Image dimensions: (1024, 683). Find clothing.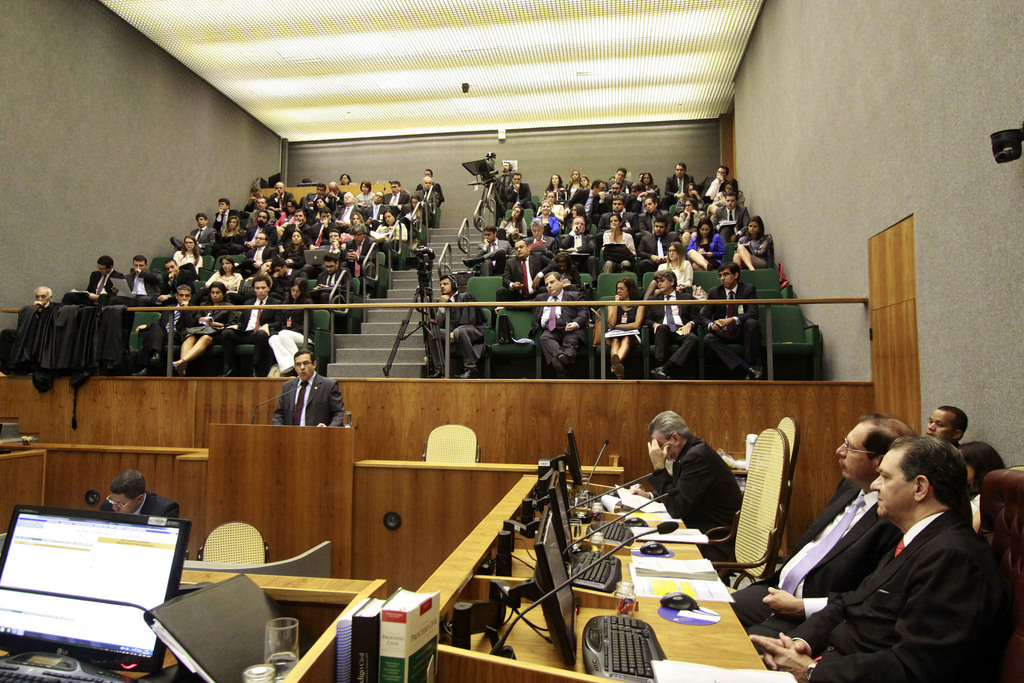
detection(0, 302, 132, 427).
